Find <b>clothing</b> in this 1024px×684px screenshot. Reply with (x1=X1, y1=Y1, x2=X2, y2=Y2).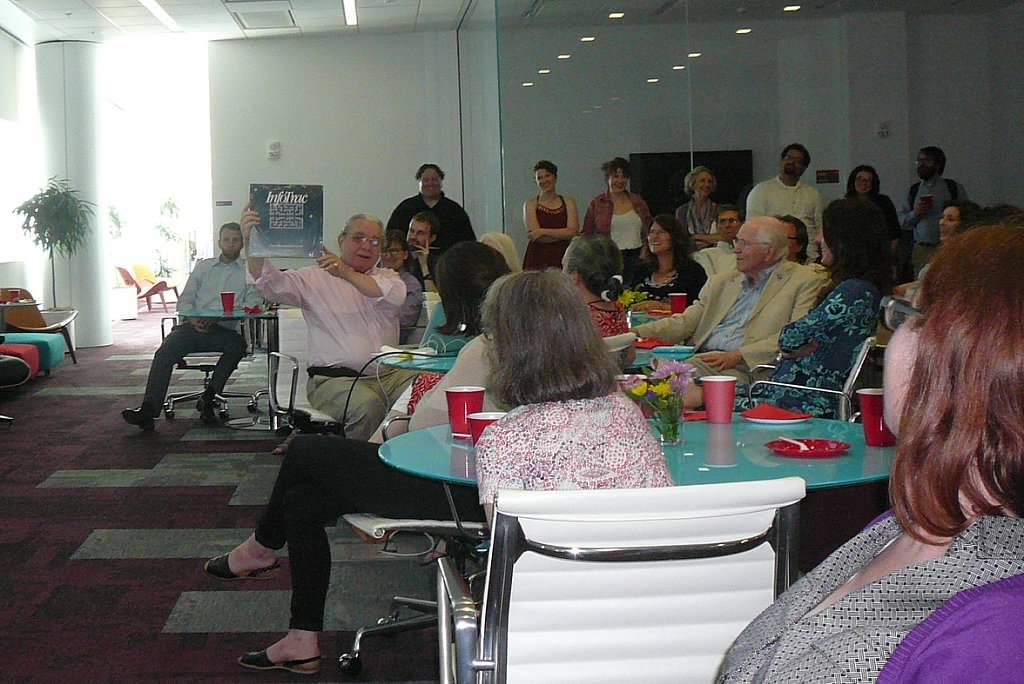
(x1=610, y1=209, x2=641, y2=251).
